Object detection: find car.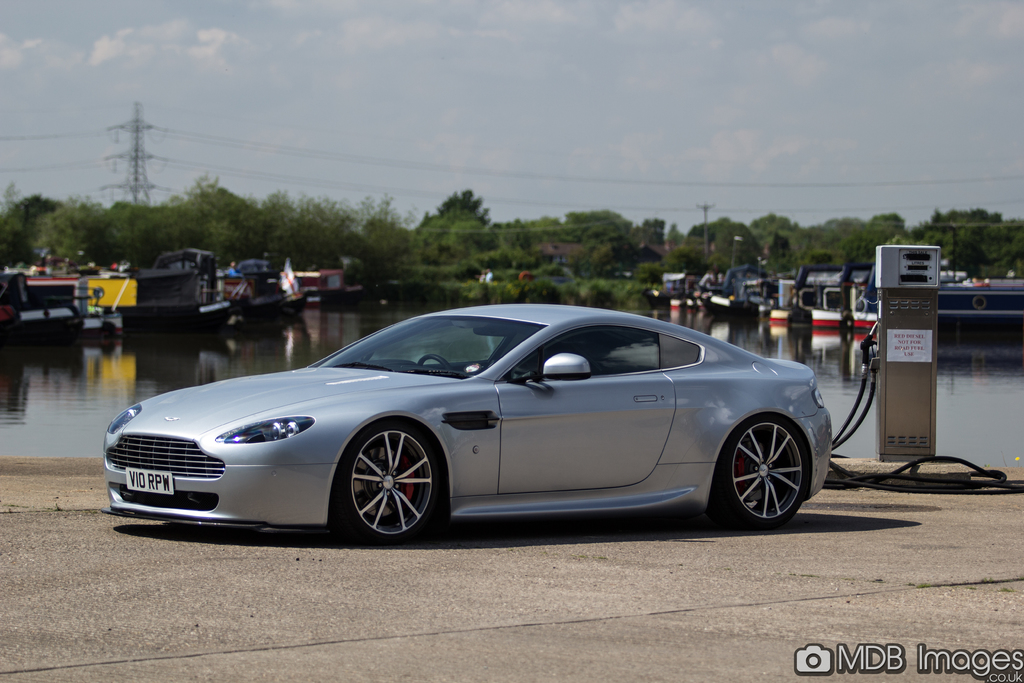
(102, 302, 834, 545).
